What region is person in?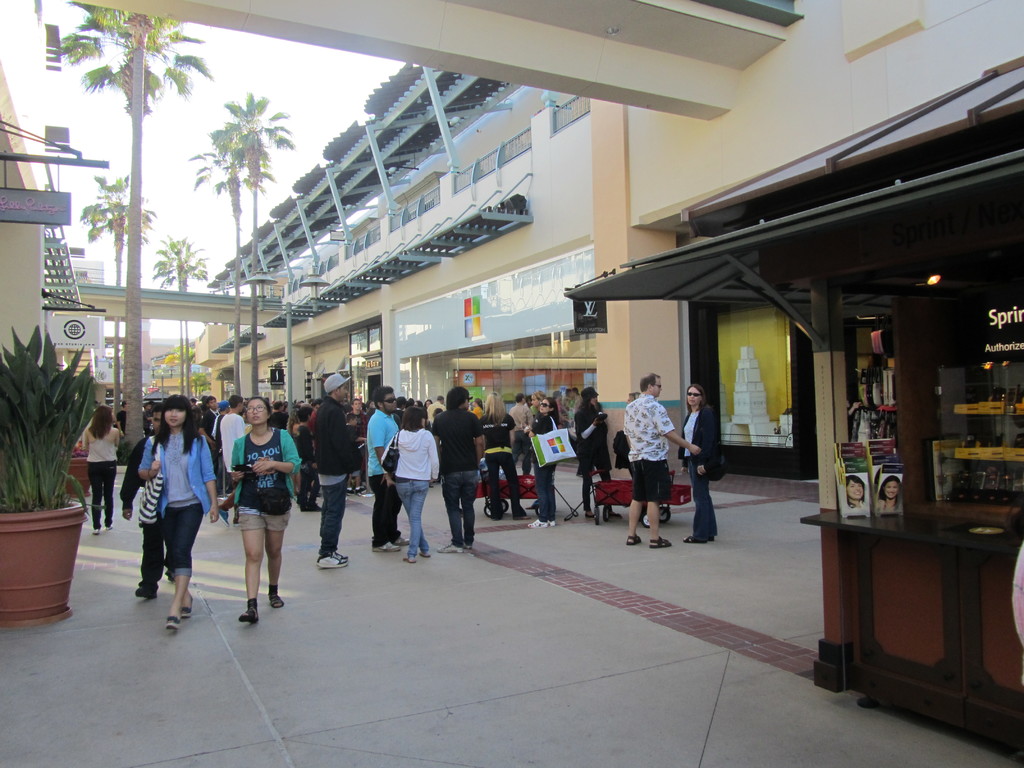
<box>133,408,173,600</box>.
